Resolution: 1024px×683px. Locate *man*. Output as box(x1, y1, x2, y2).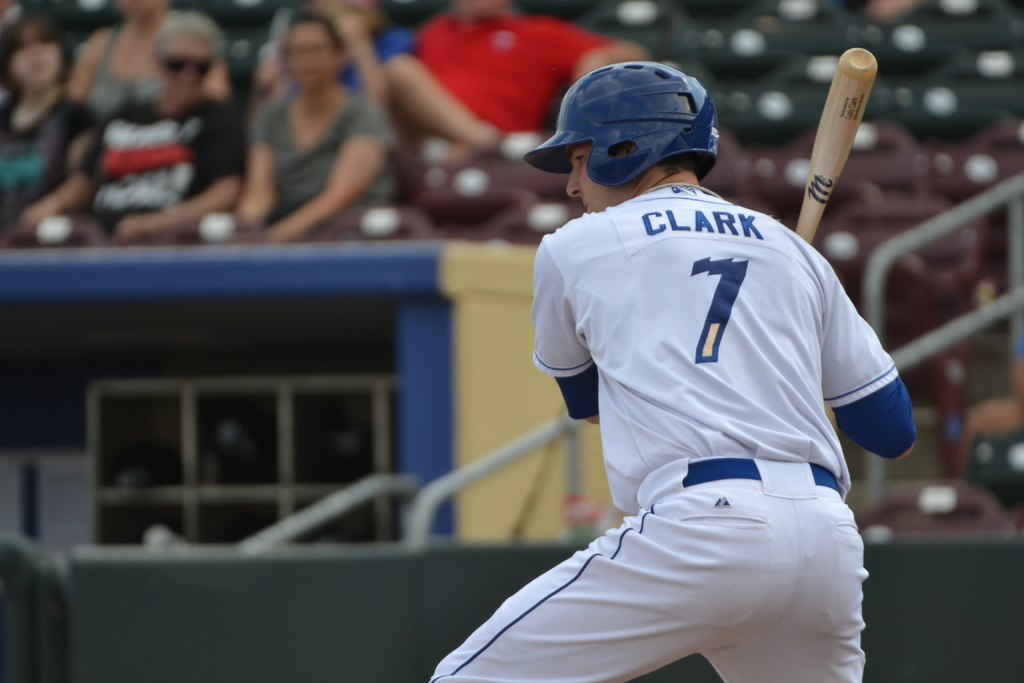
box(6, 22, 244, 234).
